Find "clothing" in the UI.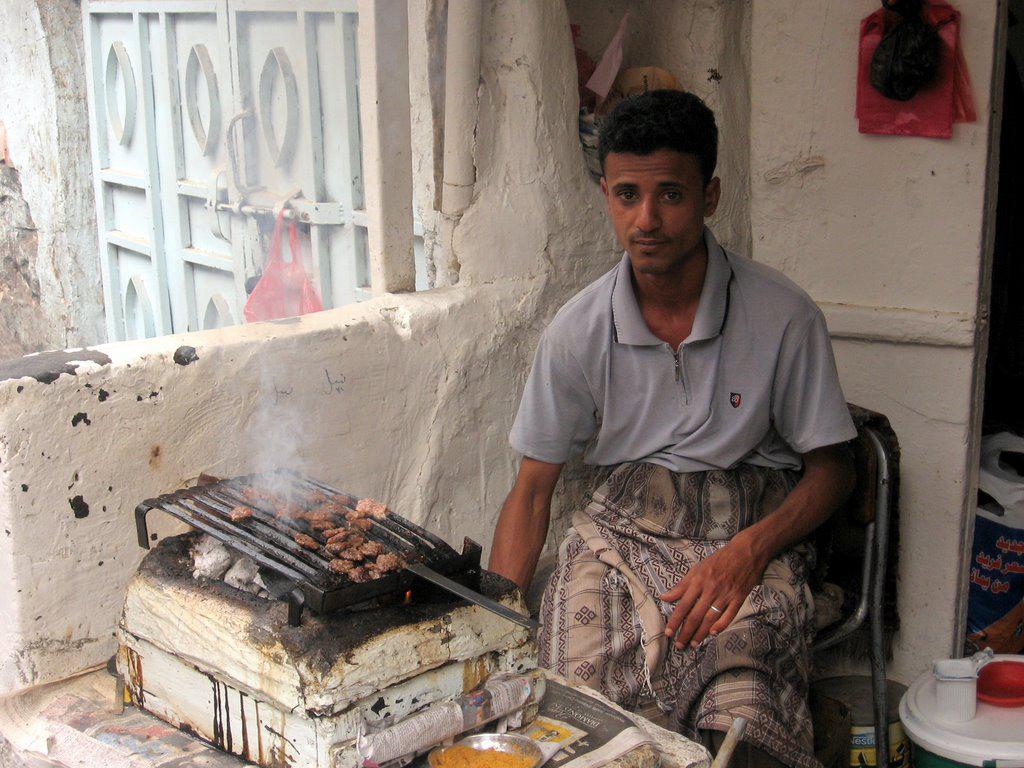
UI element at (x1=526, y1=247, x2=906, y2=767).
